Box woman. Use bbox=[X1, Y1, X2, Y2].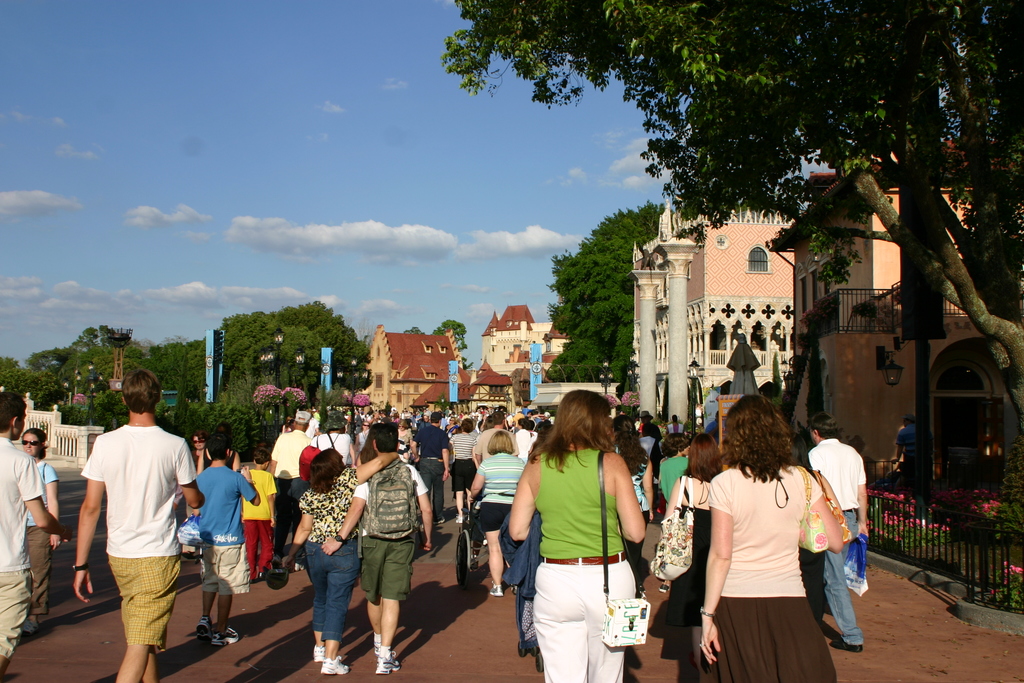
bbox=[692, 394, 834, 682].
